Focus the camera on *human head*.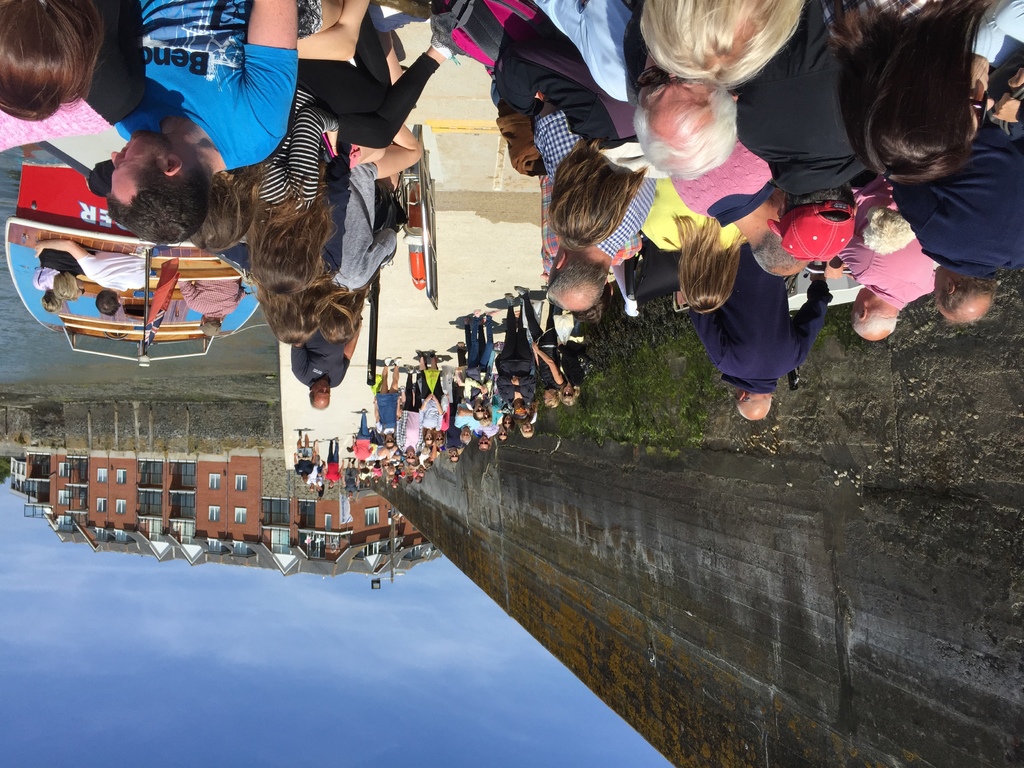
Focus region: (left=737, top=393, right=773, bottom=417).
